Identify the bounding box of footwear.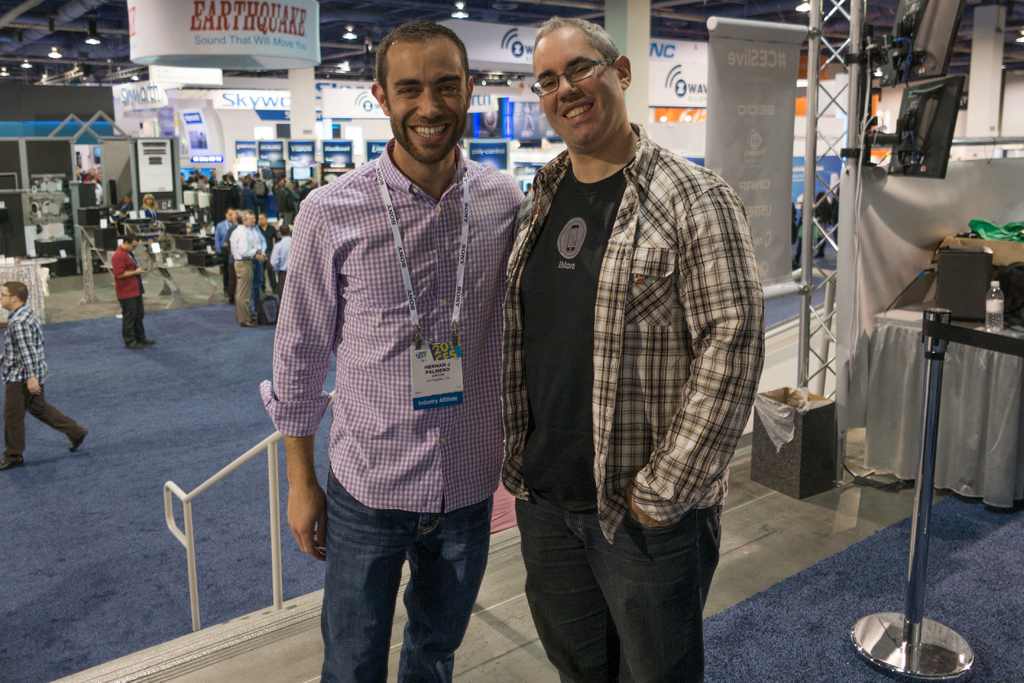
127, 341, 147, 352.
